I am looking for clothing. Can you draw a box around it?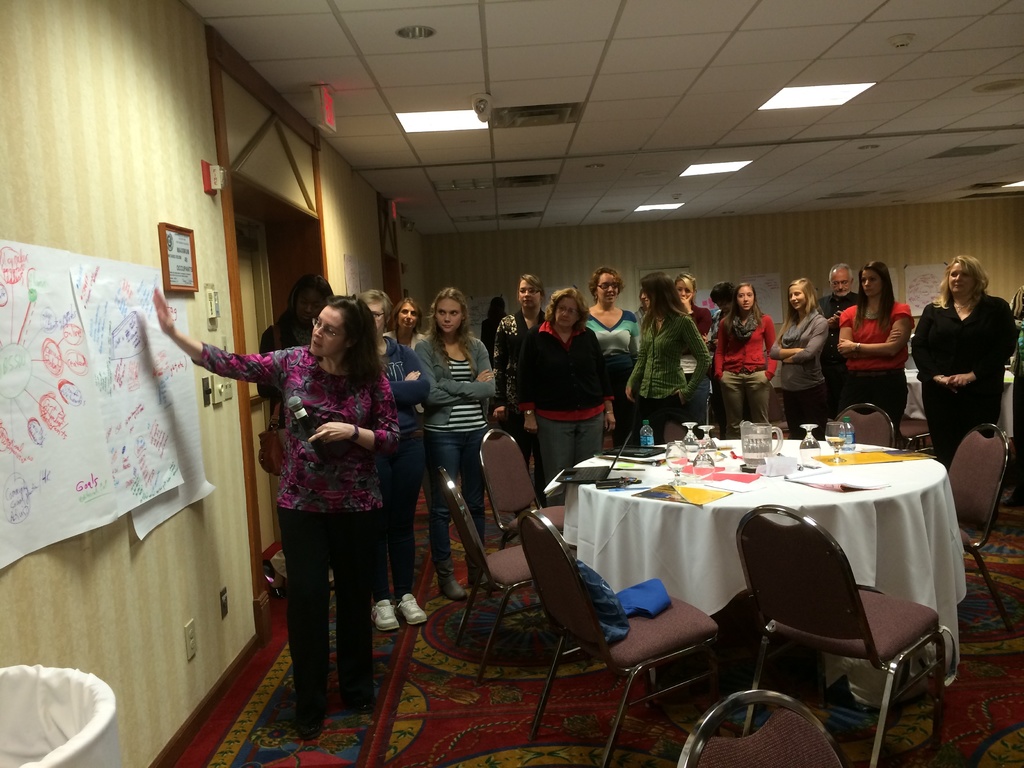
Sure, the bounding box is {"x1": 260, "y1": 323, "x2": 317, "y2": 388}.
